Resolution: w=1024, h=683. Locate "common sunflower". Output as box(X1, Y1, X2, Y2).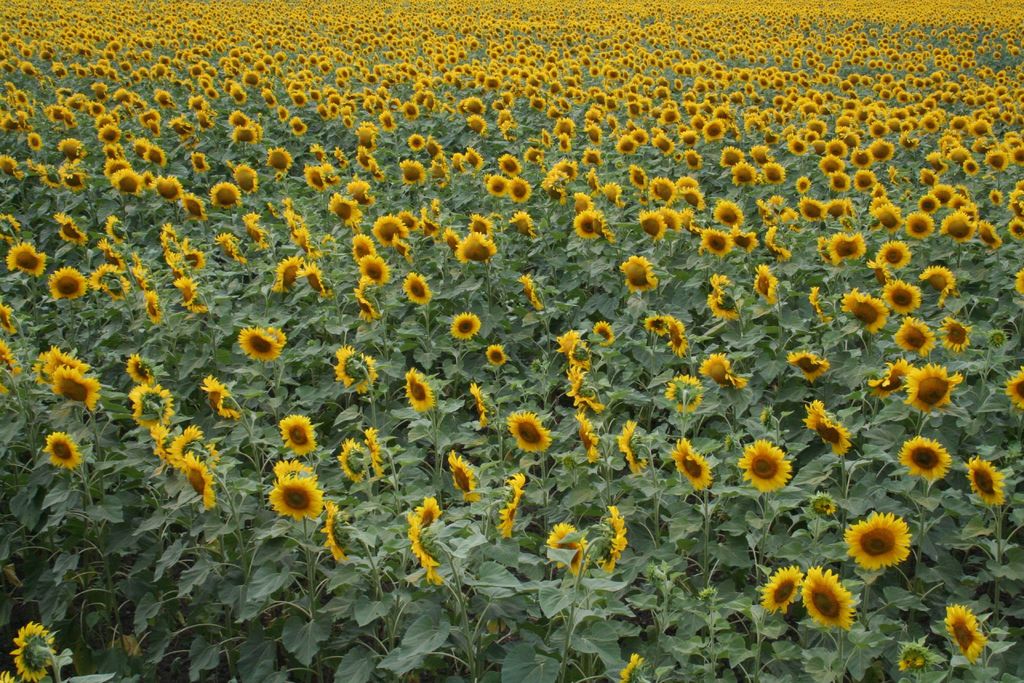
box(463, 236, 495, 267).
